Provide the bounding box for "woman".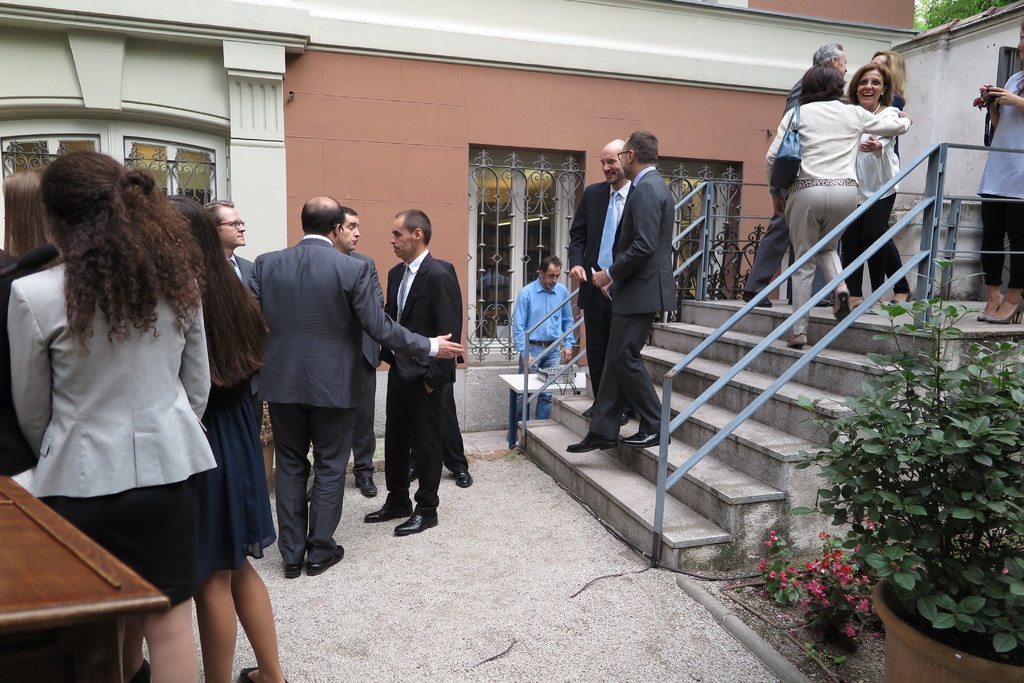
bbox=[838, 58, 922, 312].
